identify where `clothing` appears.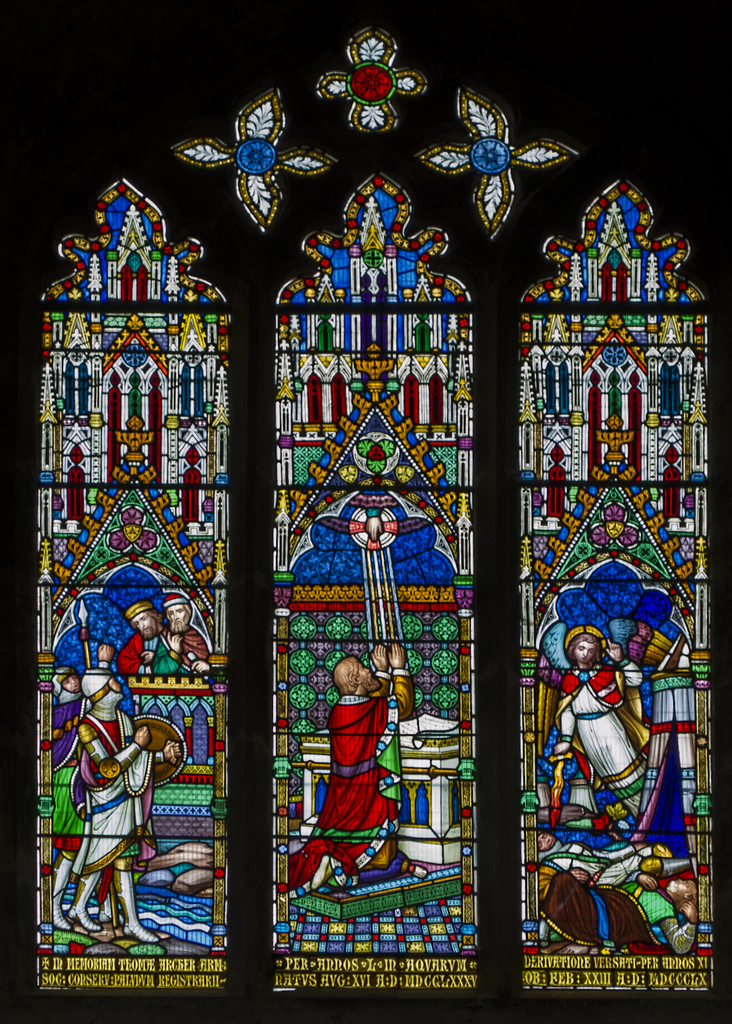
Appears at <box>288,696,412,902</box>.
